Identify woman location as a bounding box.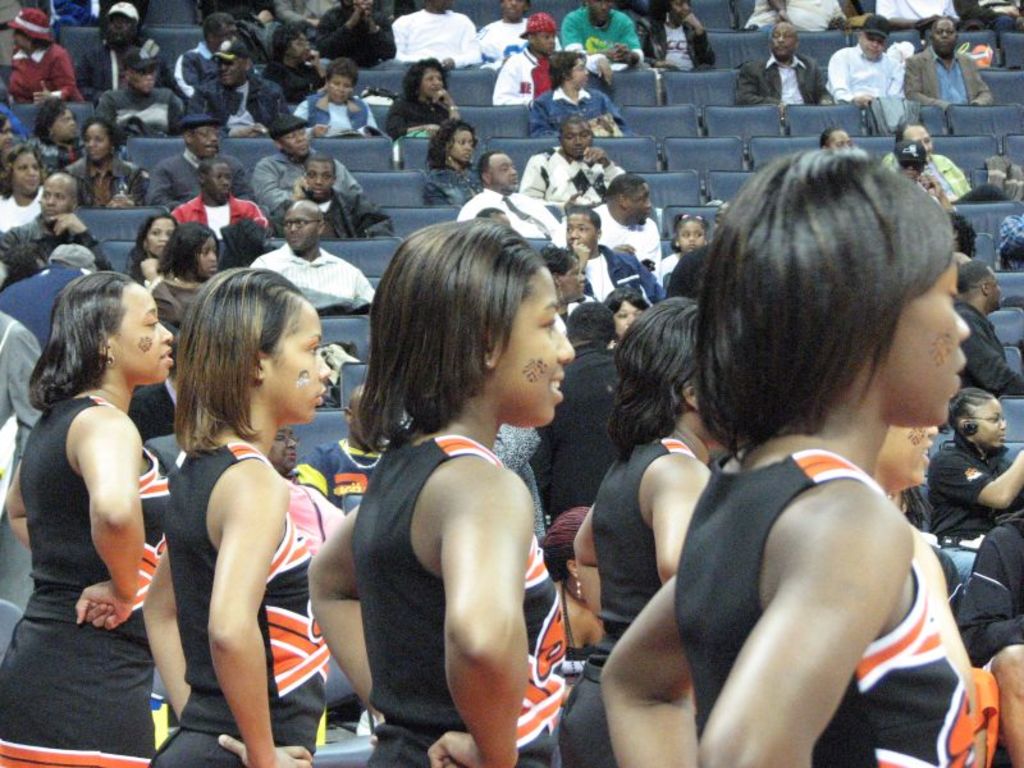
crop(0, 270, 175, 767).
